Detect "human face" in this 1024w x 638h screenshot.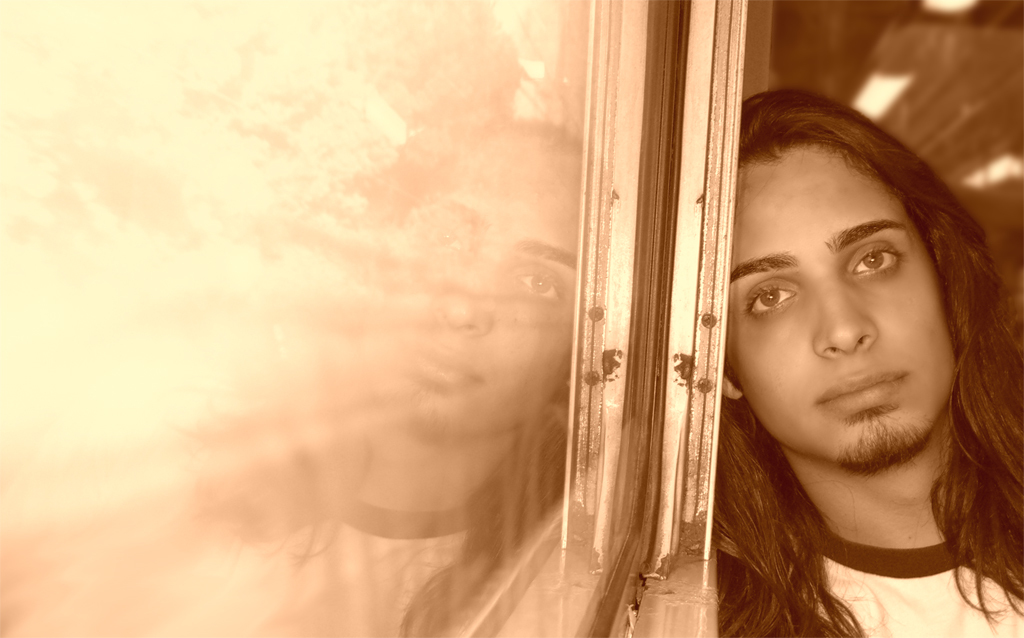
Detection: [x1=726, y1=143, x2=957, y2=461].
